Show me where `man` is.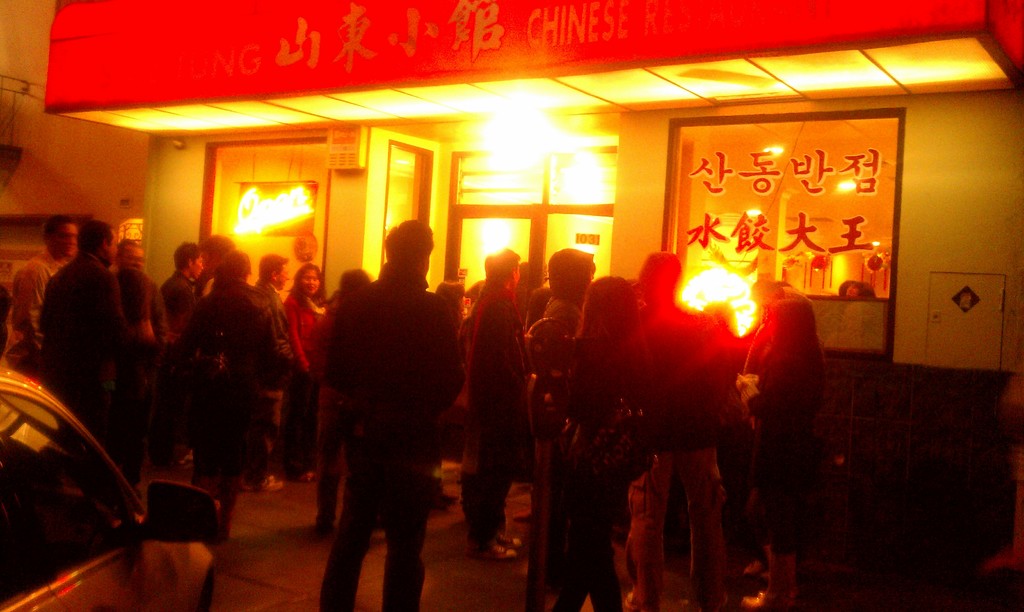
`man` is at region(251, 255, 319, 495).
